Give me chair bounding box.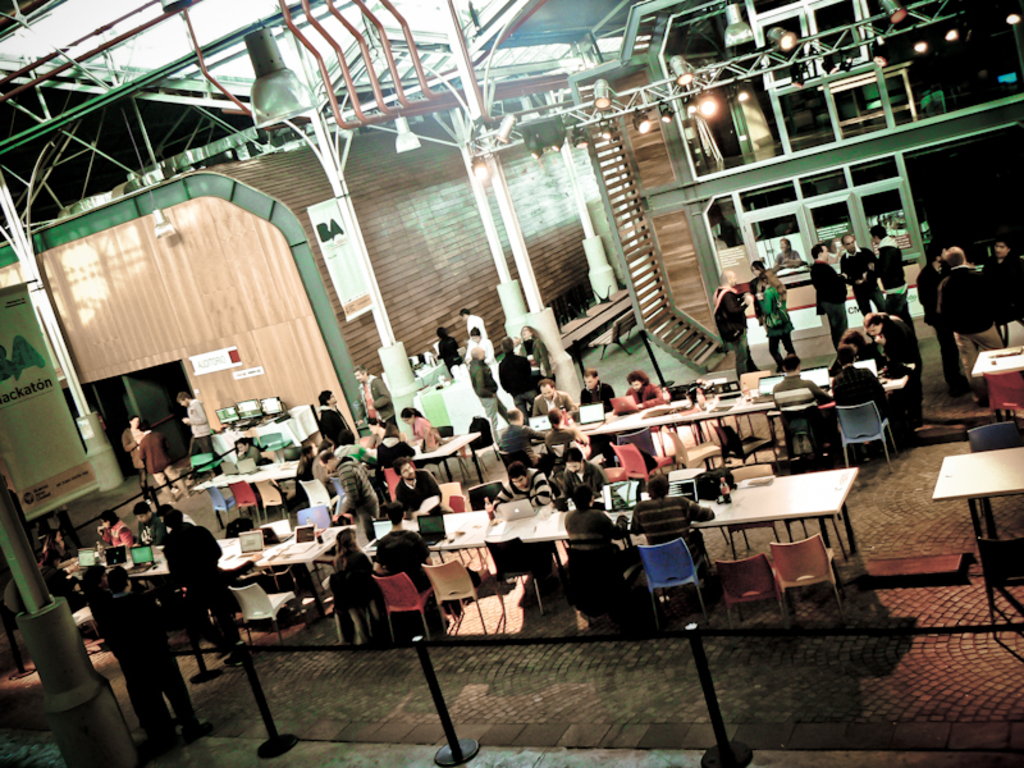
left=297, top=477, right=339, bottom=518.
